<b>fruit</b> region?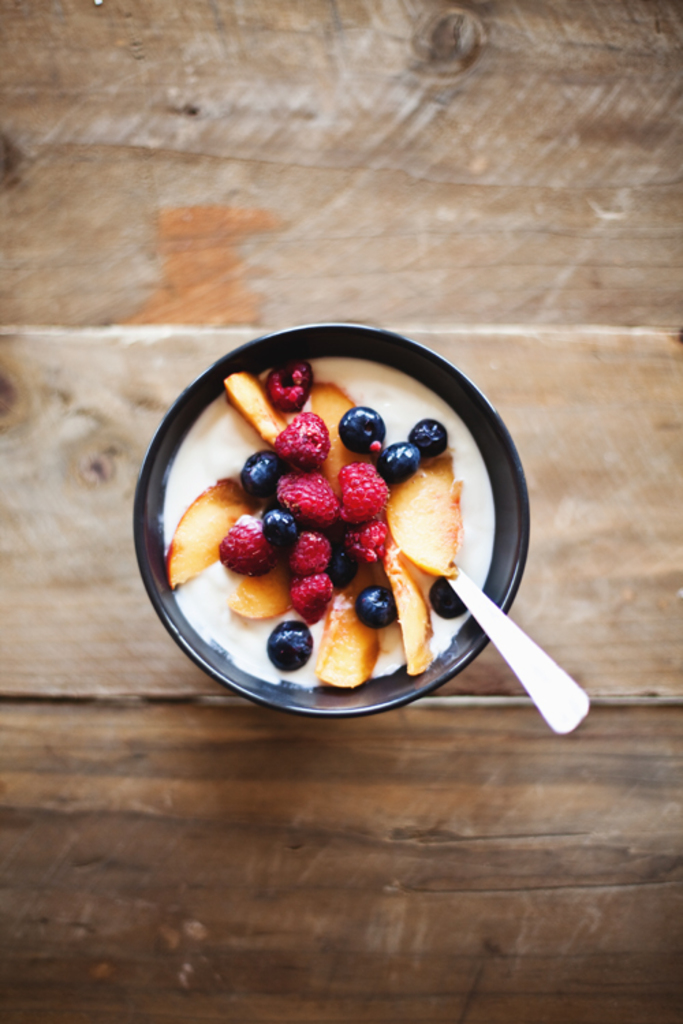
bbox=(269, 412, 337, 477)
